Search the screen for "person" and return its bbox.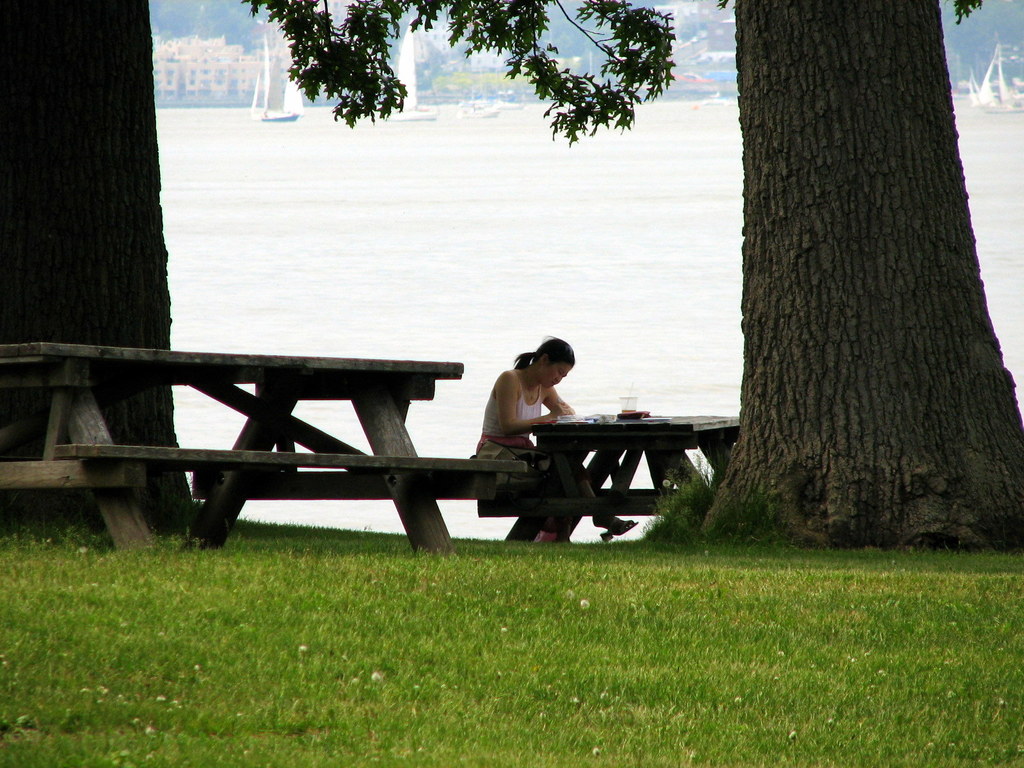
Found: [left=470, top=332, right=639, bottom=562].
